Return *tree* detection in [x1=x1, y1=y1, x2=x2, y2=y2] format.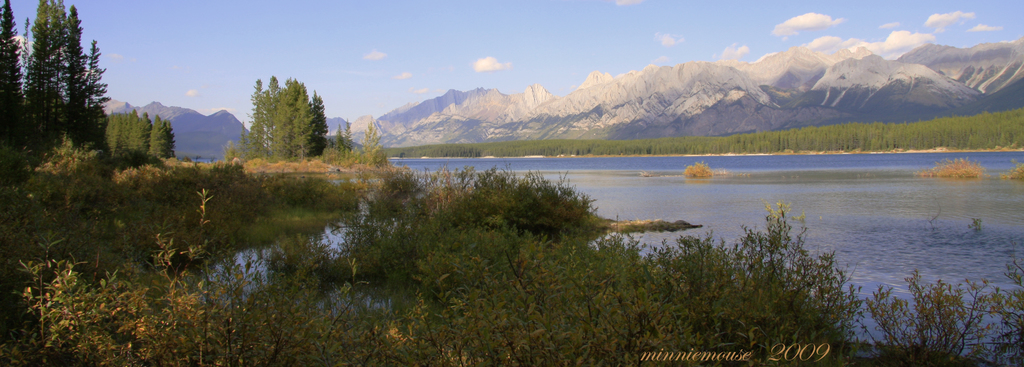
[x1=333, y1=114, x2=354, y2=155].
